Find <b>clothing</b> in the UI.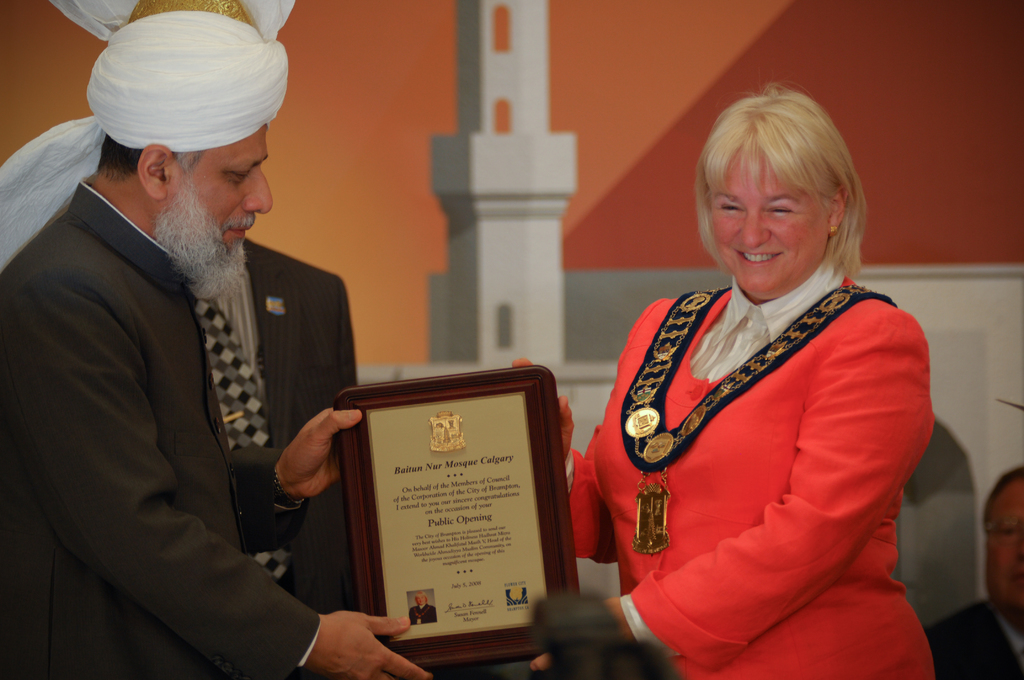
UI element at {"x1": 5, "y1": 170, "x2": 323, "y2": 679}.
